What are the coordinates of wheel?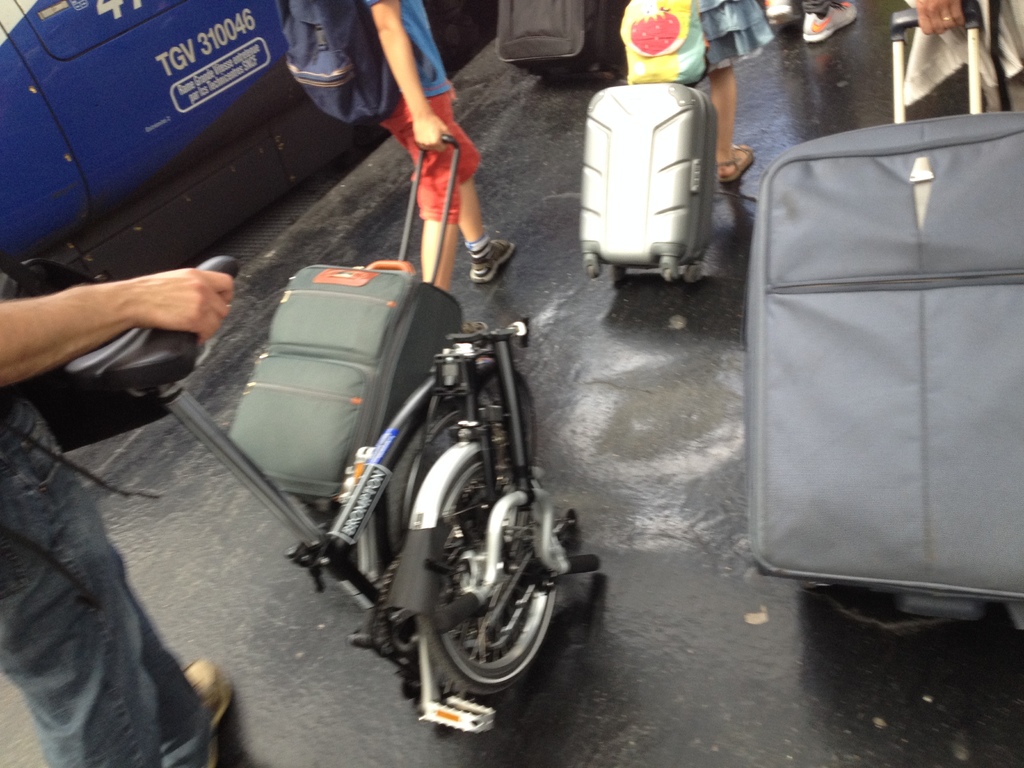
bbox=(662, 264, 673, 282).
